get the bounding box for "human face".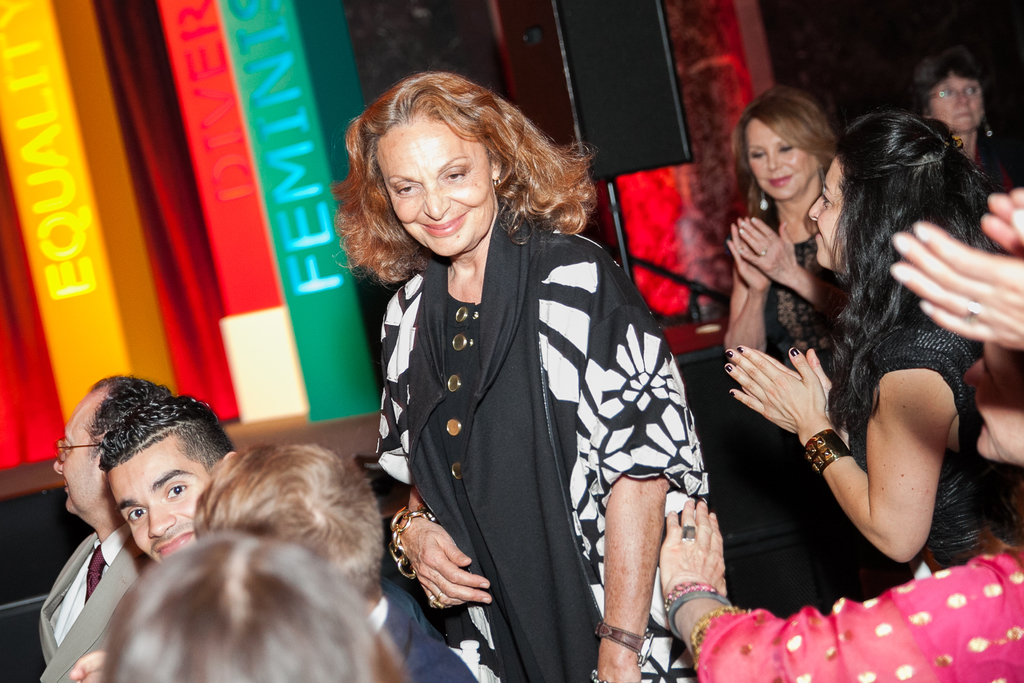
[left=108, top=434, right=211, bottom=565].
